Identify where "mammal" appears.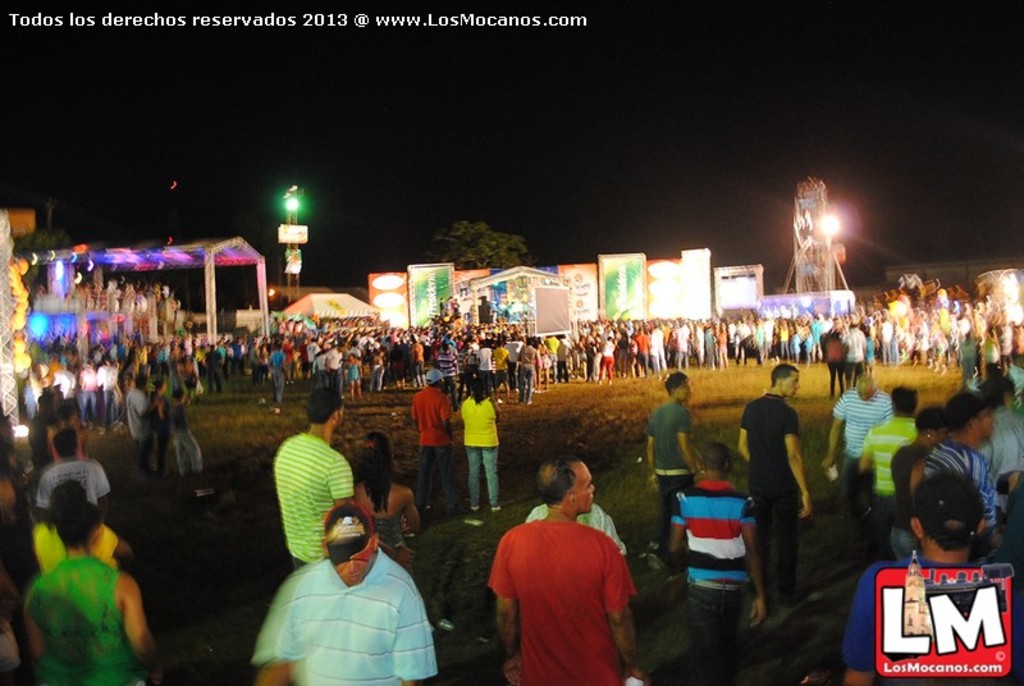
Appears at bbox(922, 387, 998, 541).
